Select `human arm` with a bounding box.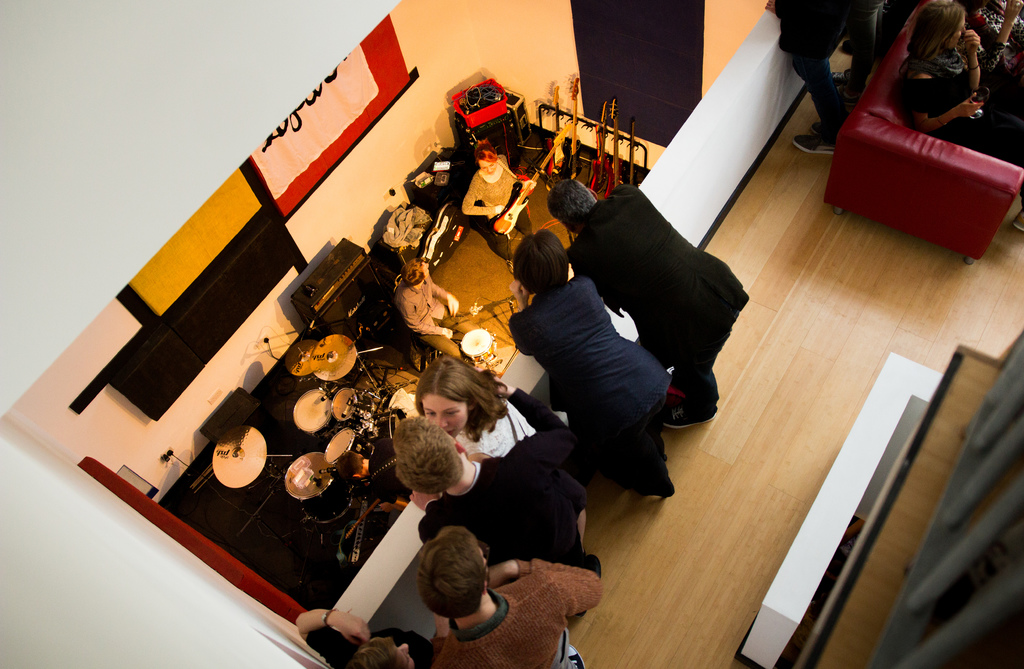
{"x1": 955, "y1": 26, "x2": 982, "y2": 97}.
